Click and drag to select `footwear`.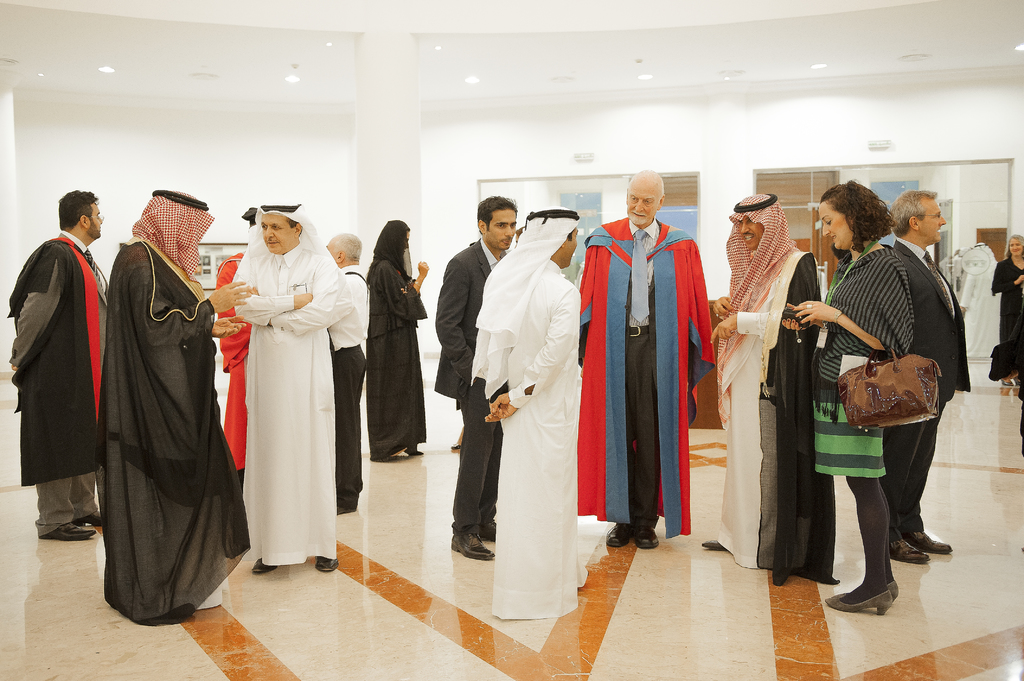
Selection: box=[40, 520, 95, 541].
